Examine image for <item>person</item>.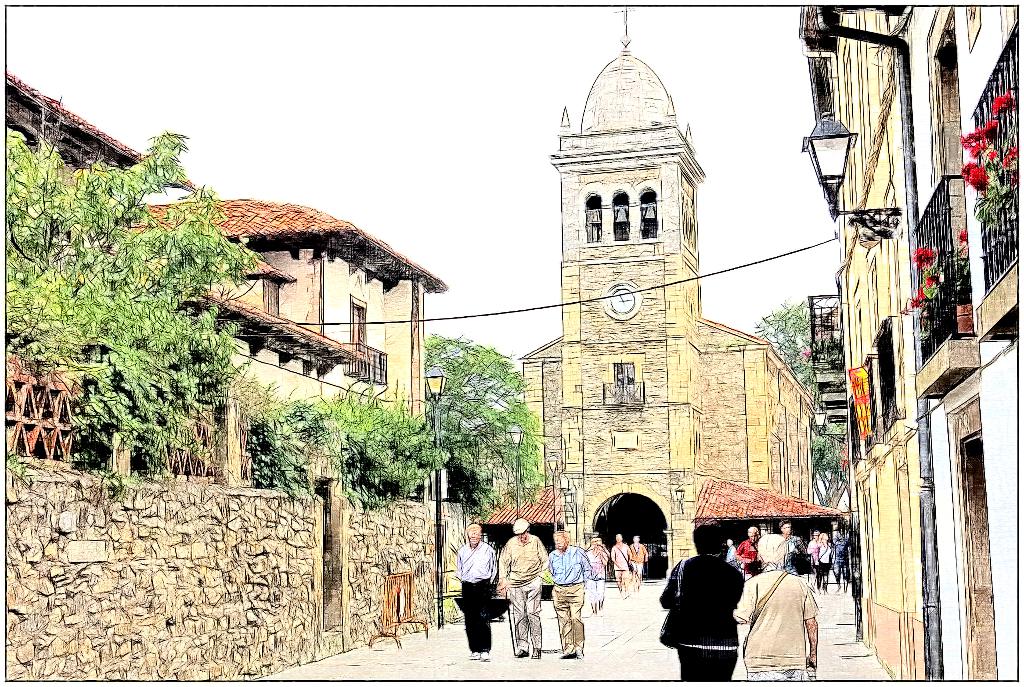
Examination result: pyautogui.locateOnScreen(586, 536, 607, 612).
